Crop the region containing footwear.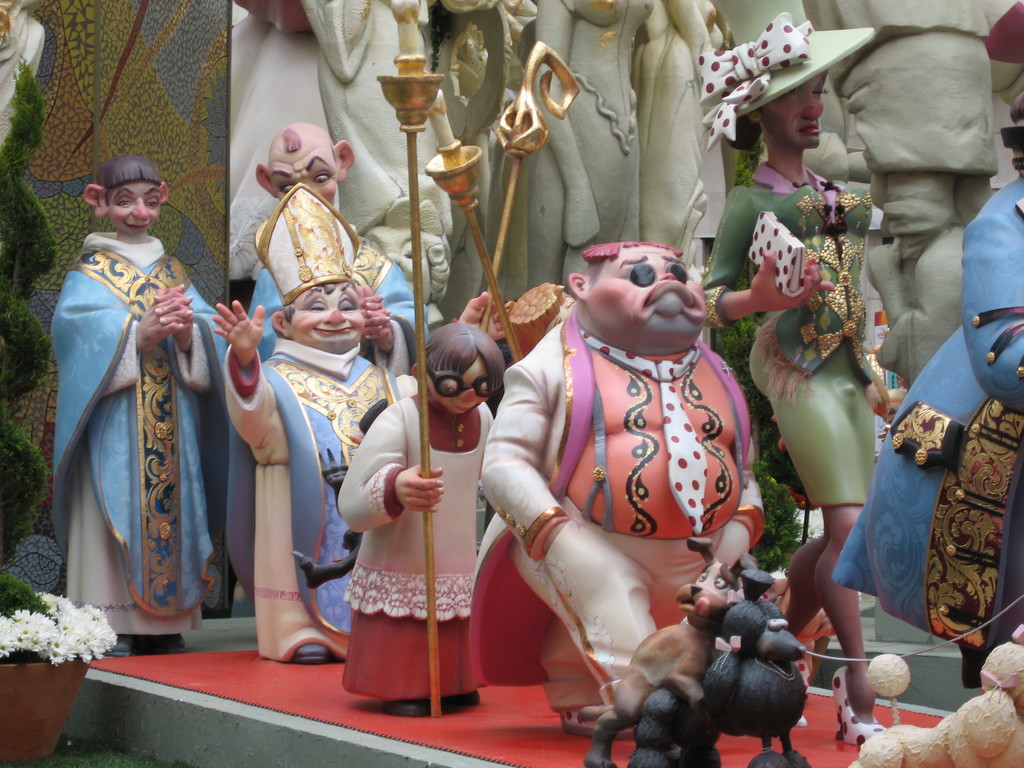
Crop region: x1=443, y1=691, x2=483, y2=709.
